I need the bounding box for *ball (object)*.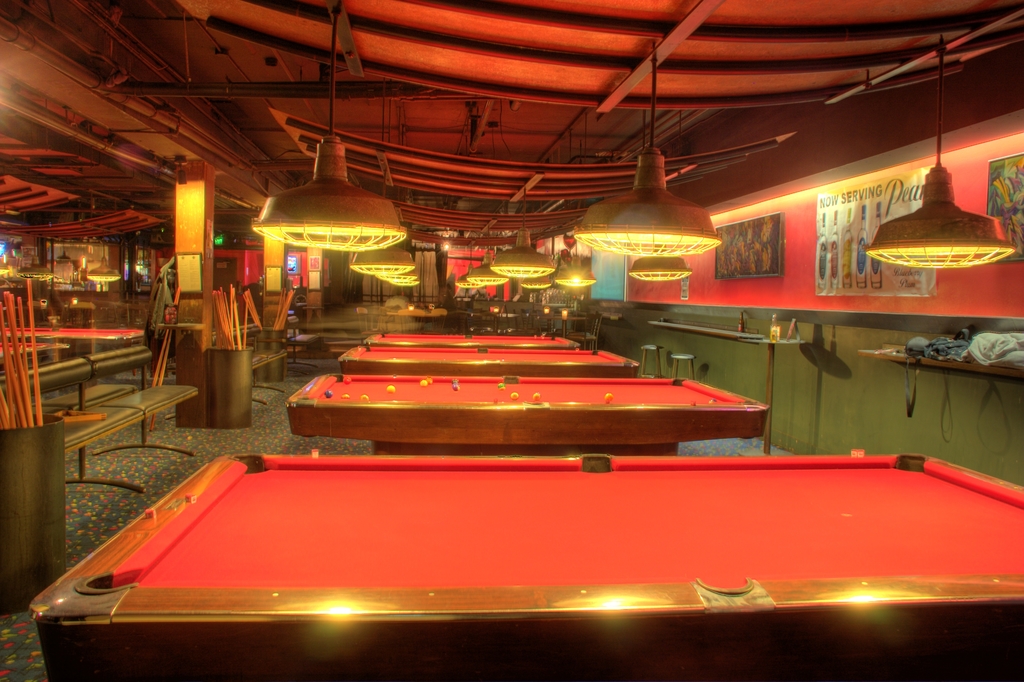
Here it is: {"x1": 386, "y1": 384, "x2": 396, "y2": 393}.
